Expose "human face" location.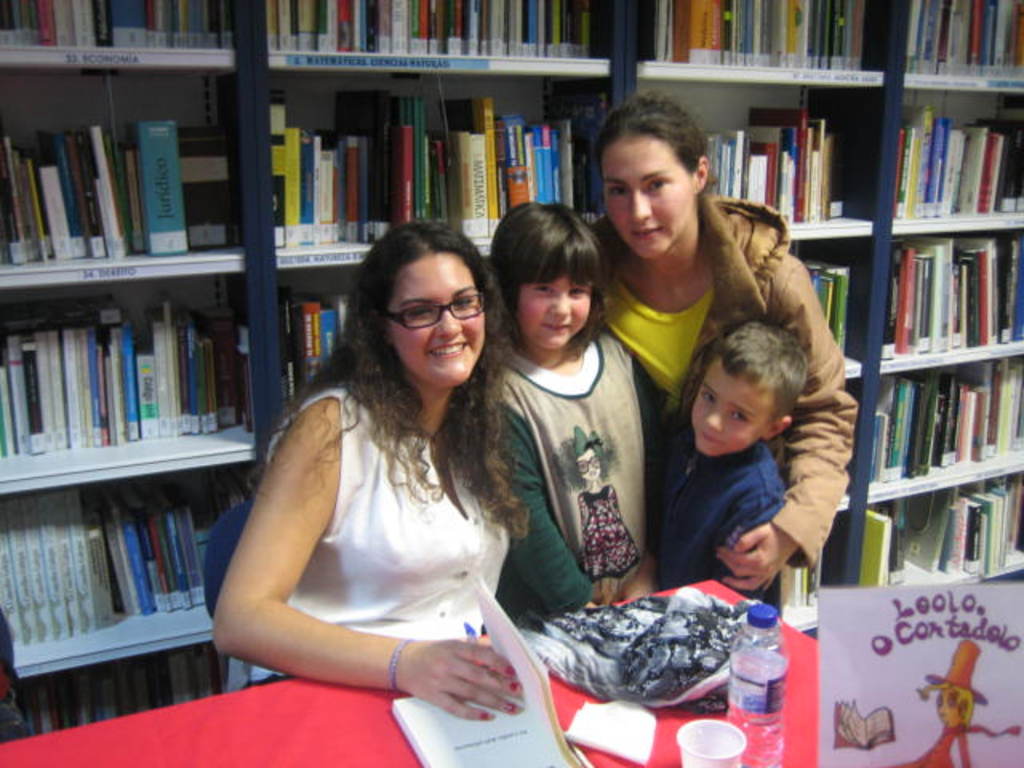
Exposed at rect(386, 264, 480, 382).
